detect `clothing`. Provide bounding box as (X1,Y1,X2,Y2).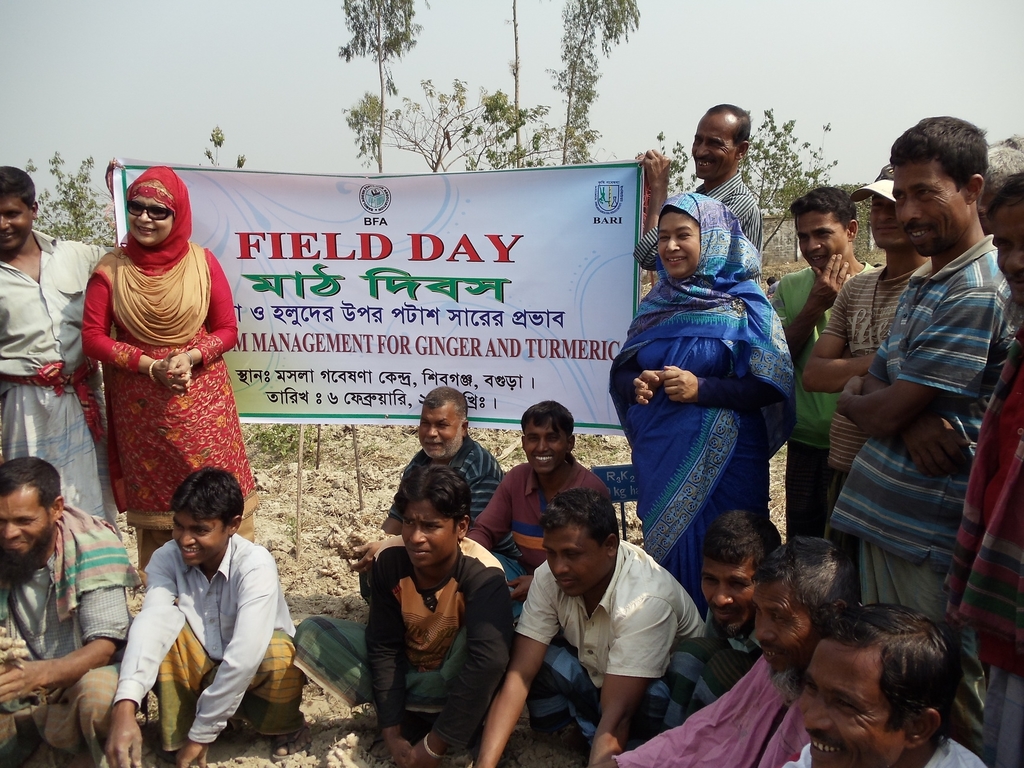
(616,196,804,608).
